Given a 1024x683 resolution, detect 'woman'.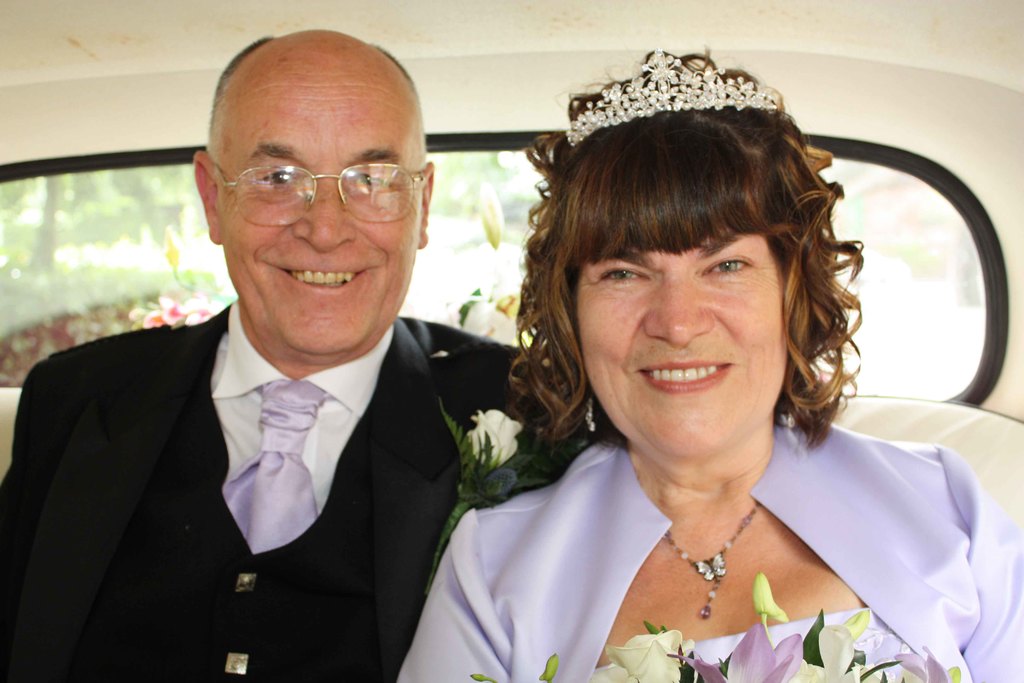
397 42 1023 682.
